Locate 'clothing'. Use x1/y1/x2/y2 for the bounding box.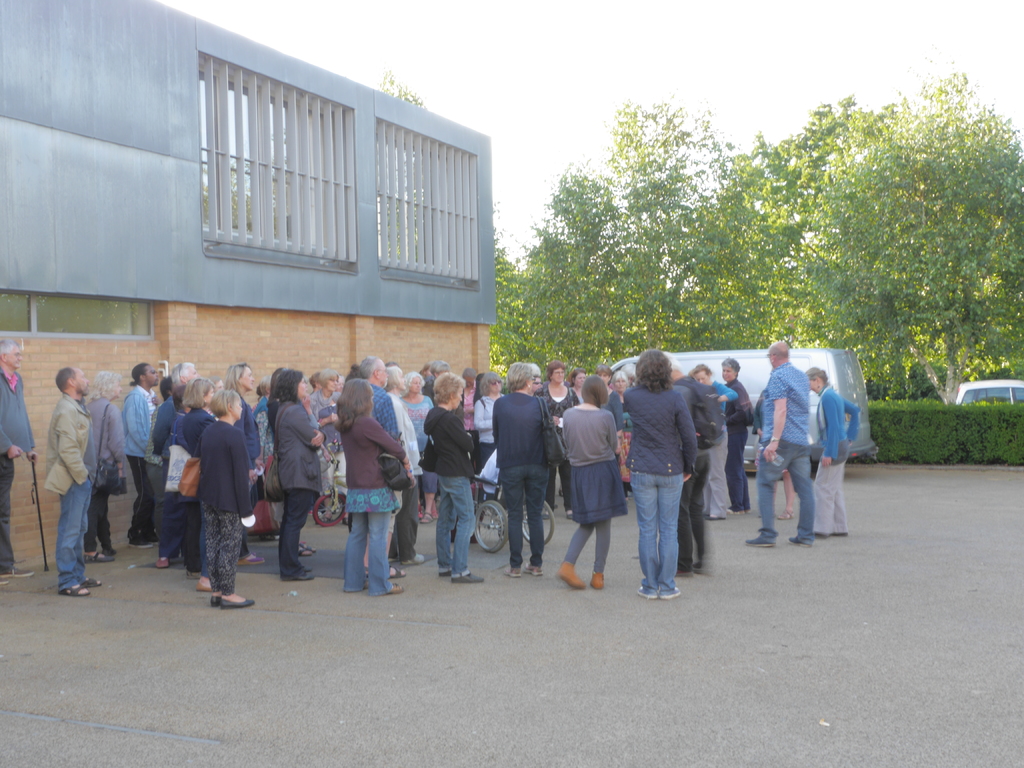
491/388/552/566.
